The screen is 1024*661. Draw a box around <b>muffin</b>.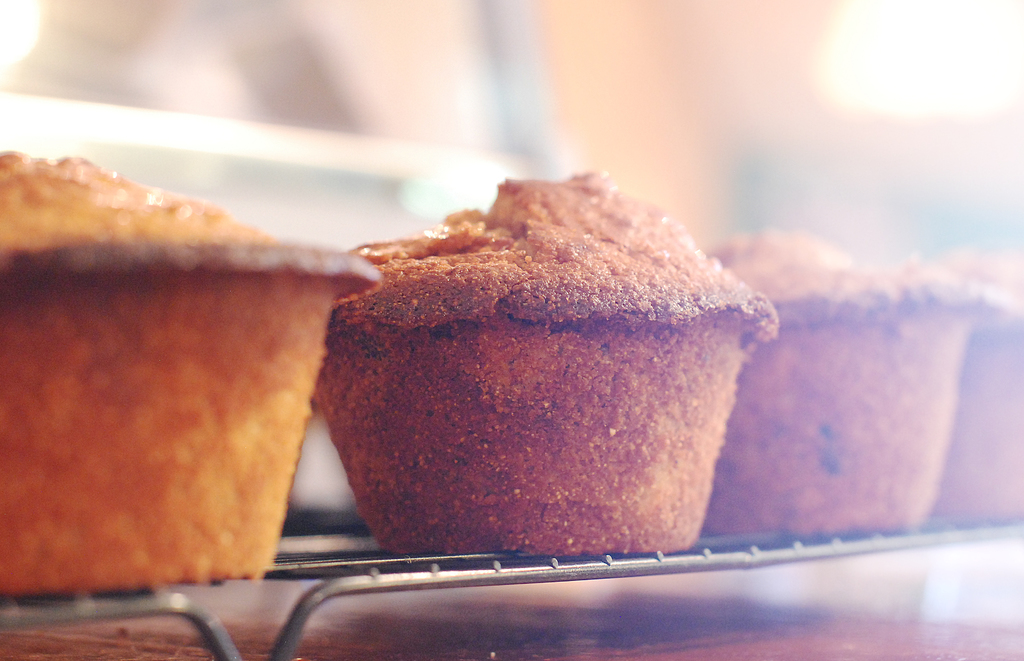
0,147,384,595.
